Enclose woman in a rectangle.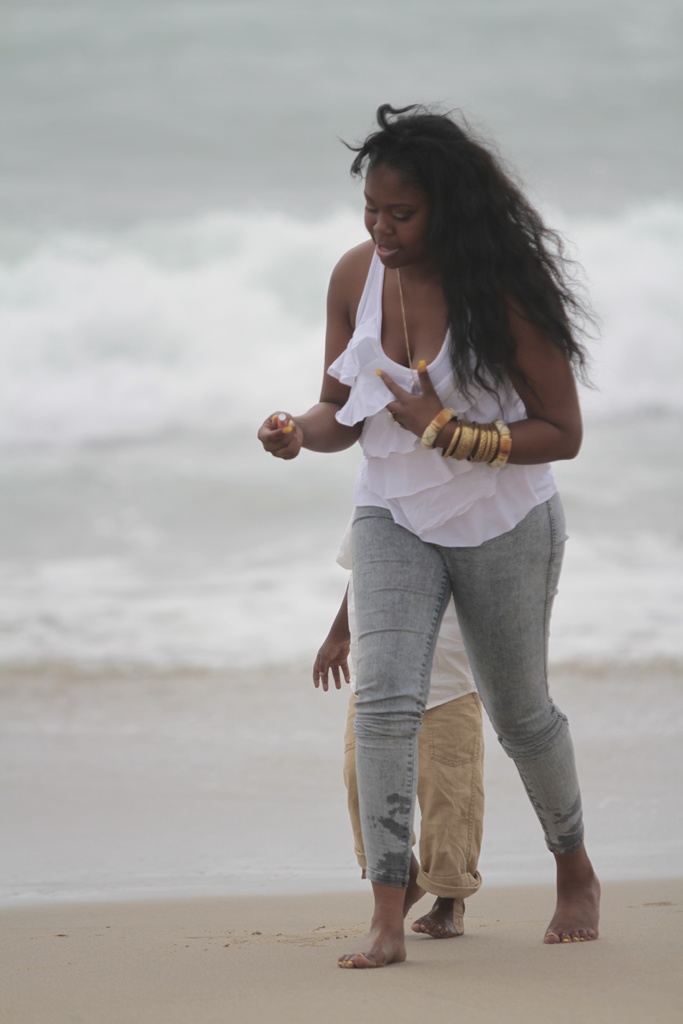
bbox=(256, 106, 600, 967).
